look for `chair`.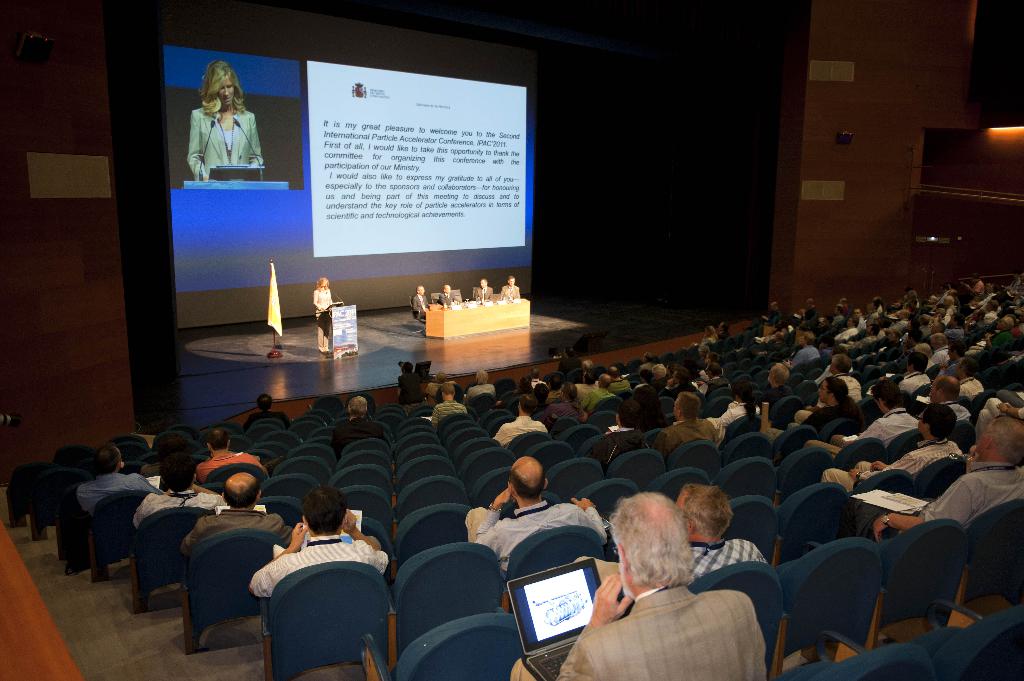
Found: (532,411,550,428).
